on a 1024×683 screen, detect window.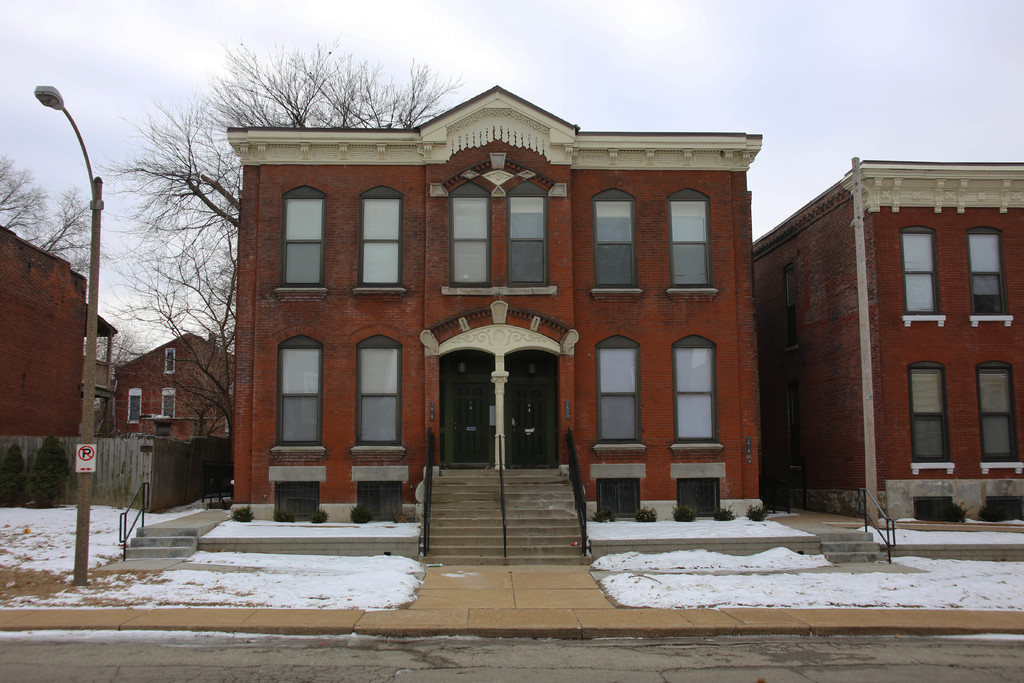
pyautogui.locateOnScreen(159, 384, 177, 418).
